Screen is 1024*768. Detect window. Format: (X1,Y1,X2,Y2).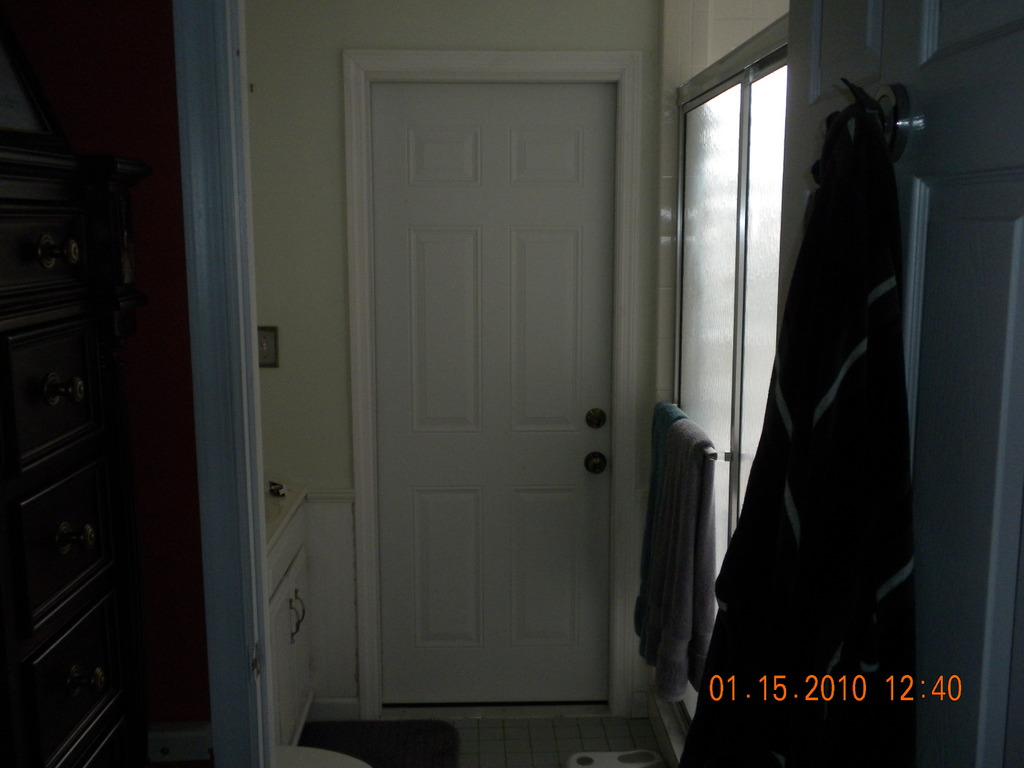
(668,13,790,709).
